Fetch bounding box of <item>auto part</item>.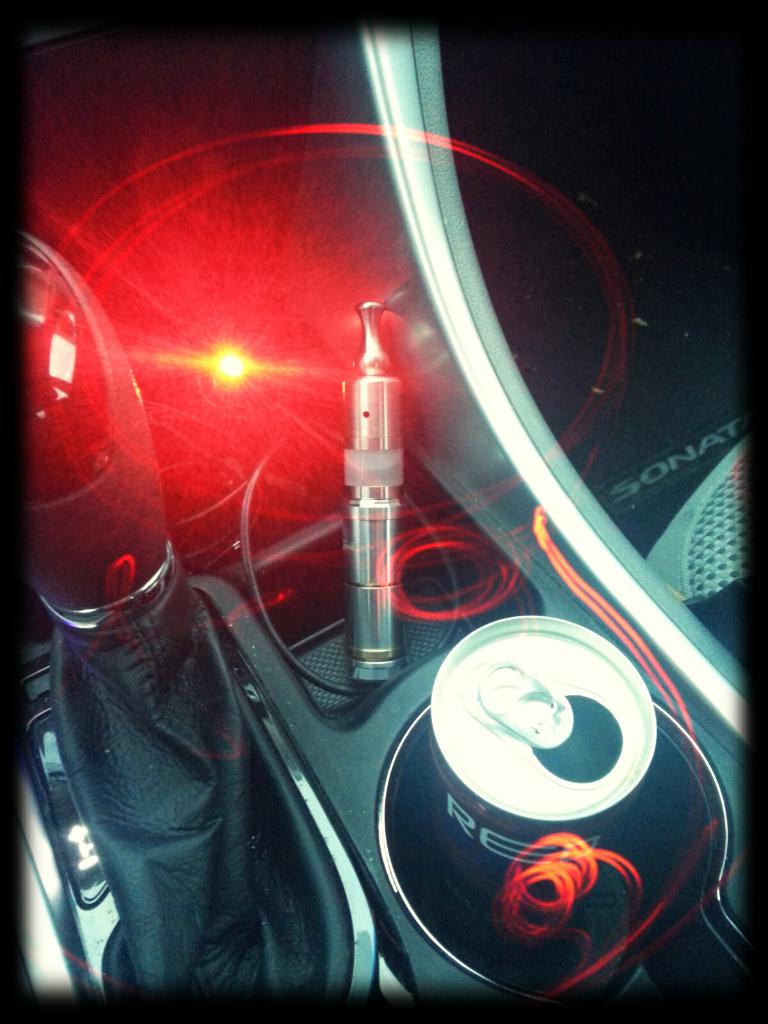
Bbox: 21 232 317 1003.
